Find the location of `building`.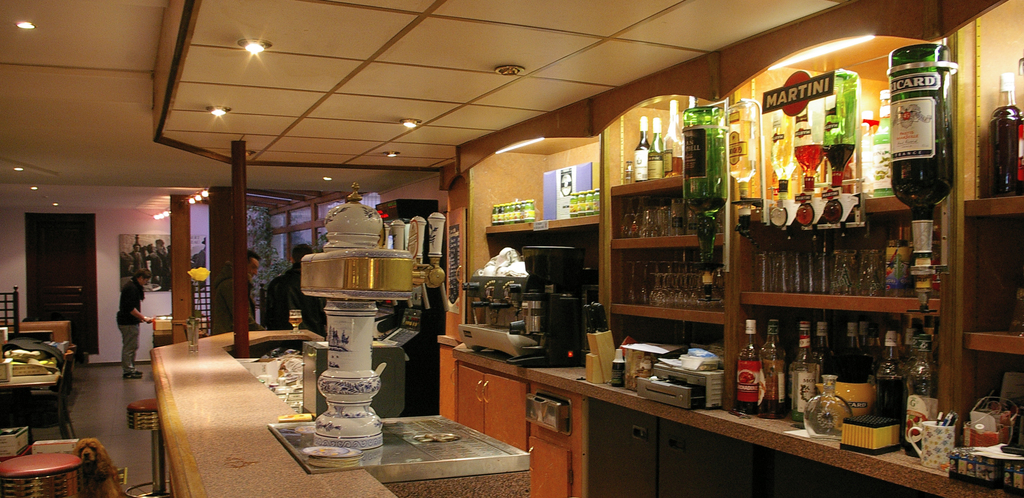
Location: (0, 1, 1023, 497).
